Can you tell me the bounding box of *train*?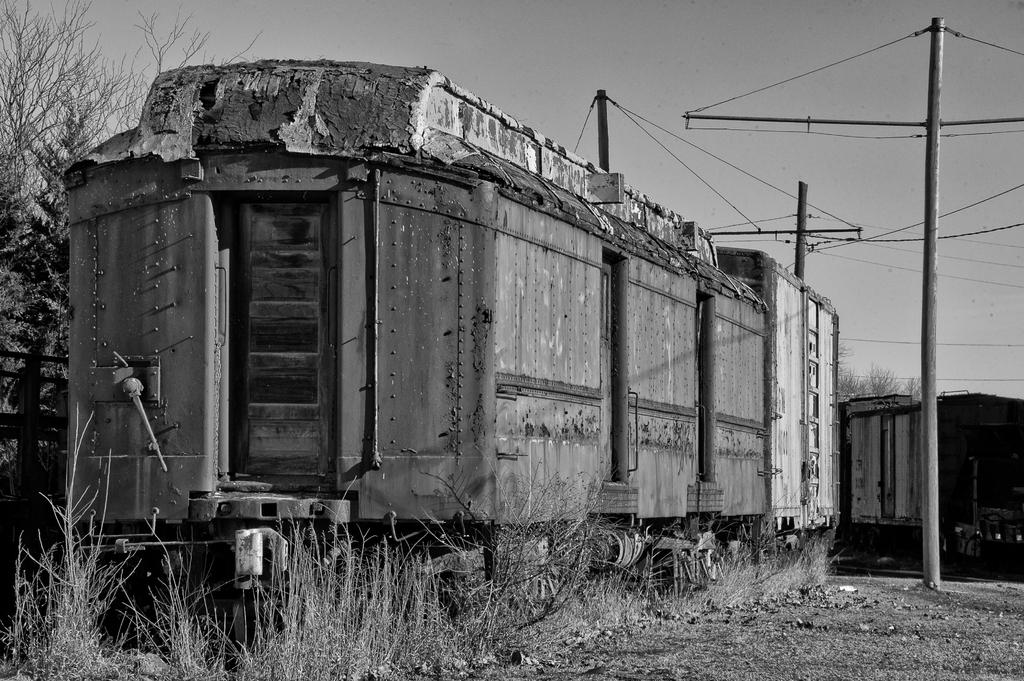
x1=837, y1=394, x2=1023, y2=561.
